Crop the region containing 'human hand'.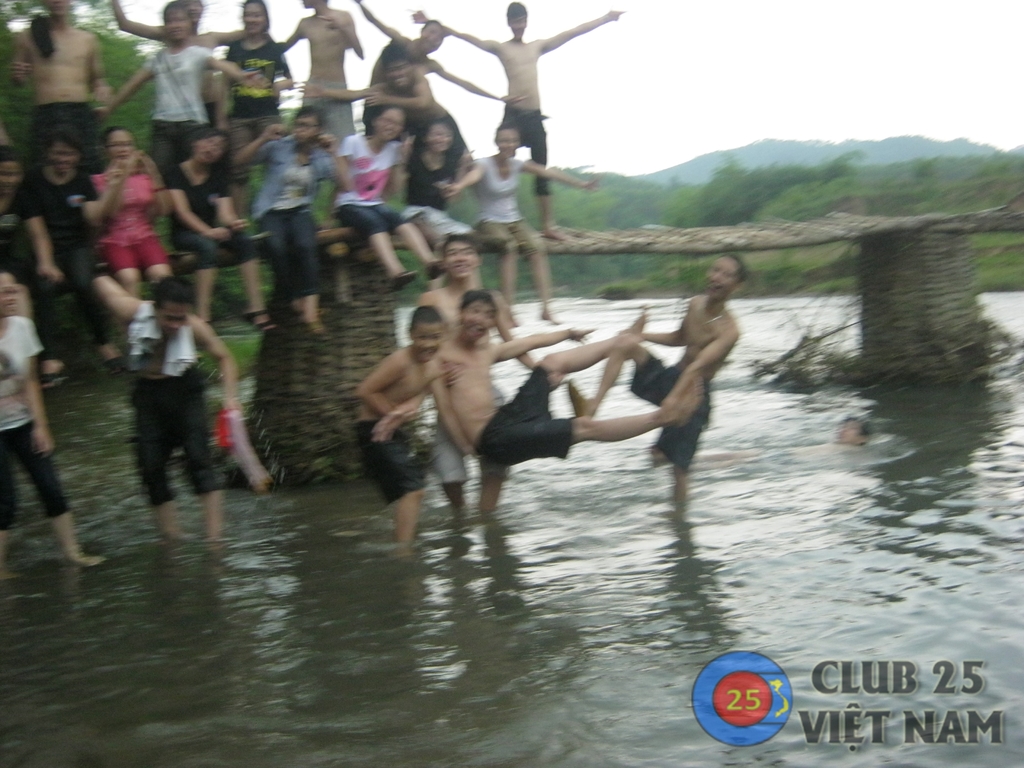
Crop region: bbox=[399, 135, 415, 166].
